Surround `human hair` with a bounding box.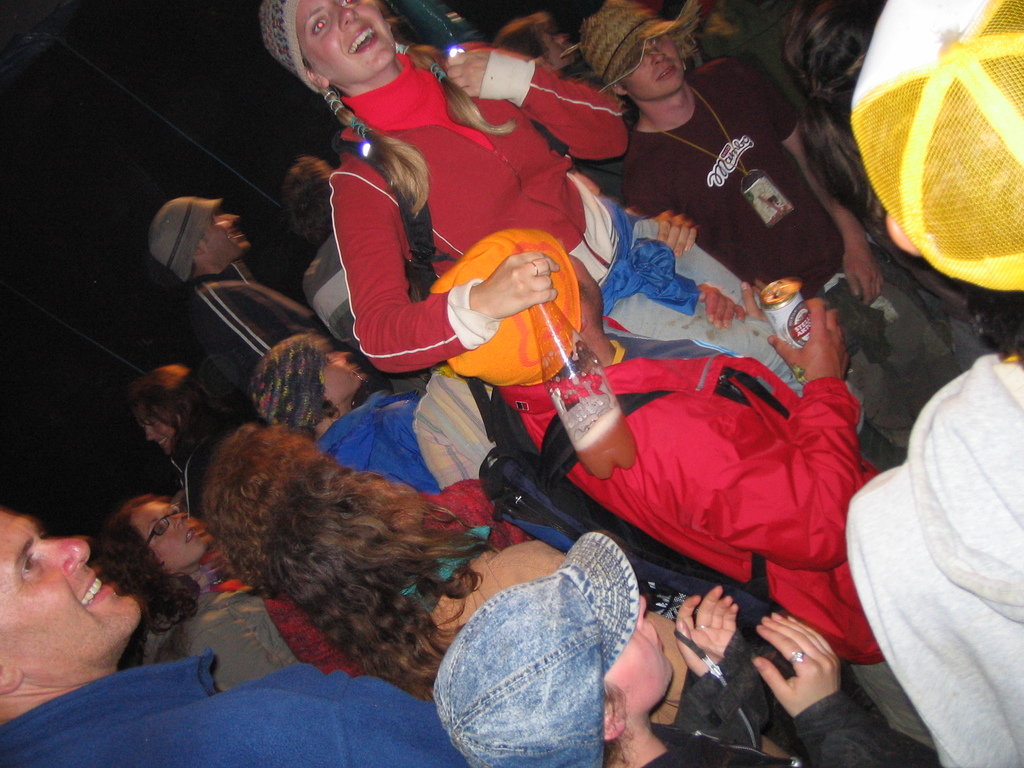
box(123, 362, 216, 451).
